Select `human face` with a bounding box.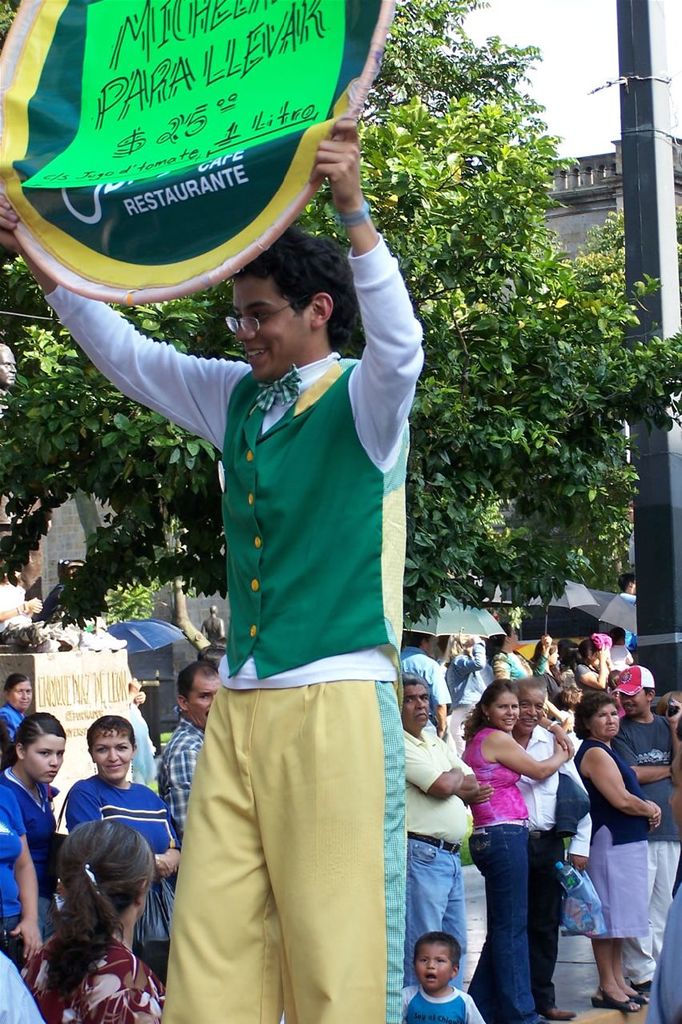
[x1=93, y1=729, x2=135, y2=778].
